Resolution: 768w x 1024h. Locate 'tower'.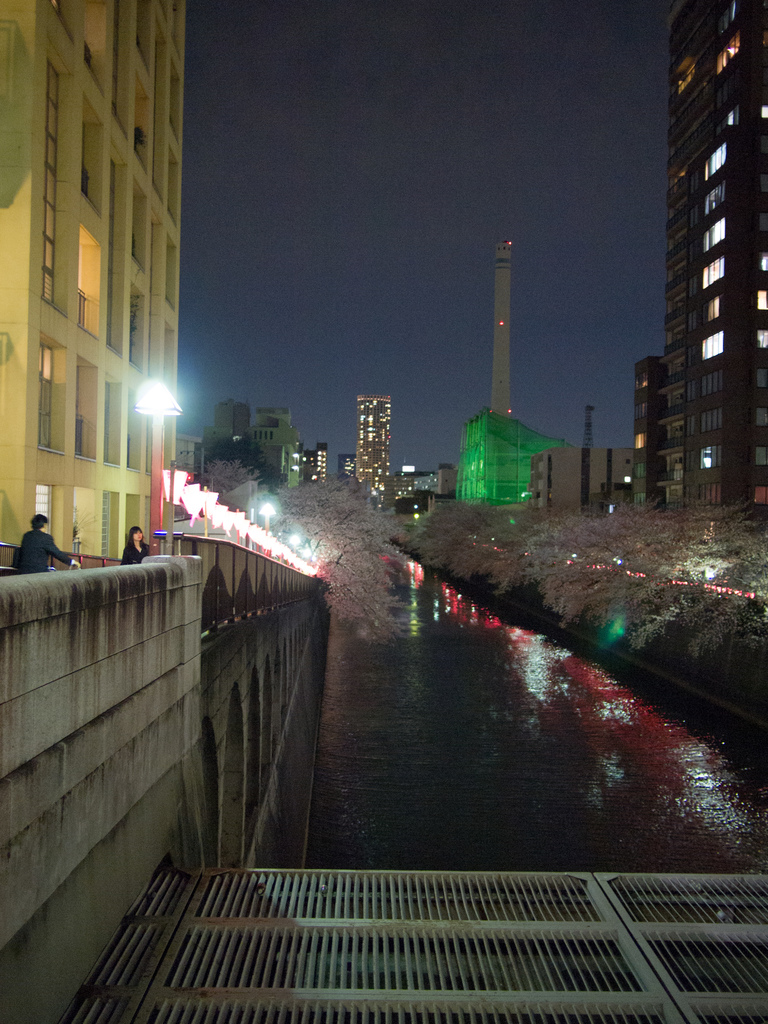
pyautogui.locateOnScreen(244, 404, 304, 488).
